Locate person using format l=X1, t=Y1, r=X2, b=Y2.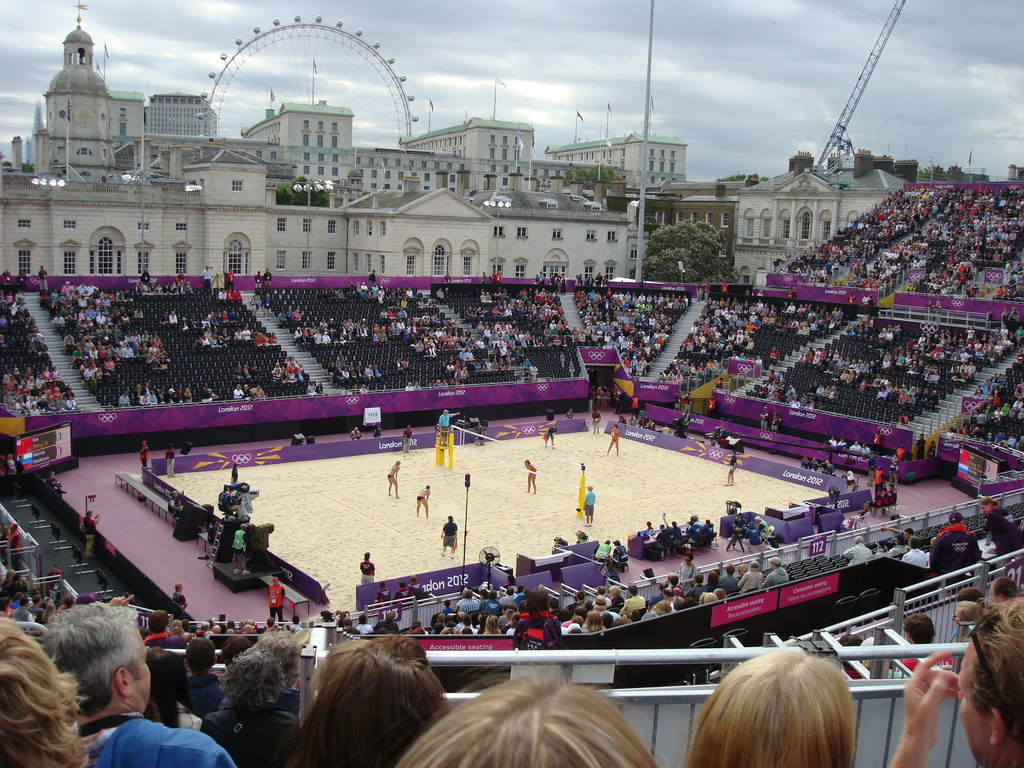
l=807, t=381, r=817, b=396.
